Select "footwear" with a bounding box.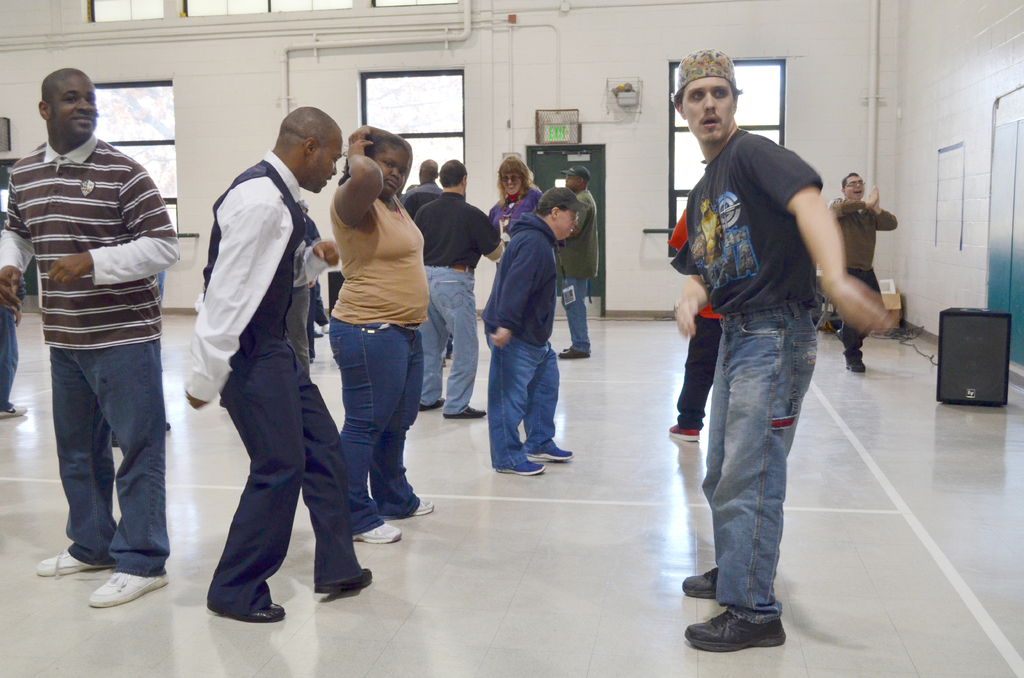
(x1=86, y1=571, x2=170, y2=608).
